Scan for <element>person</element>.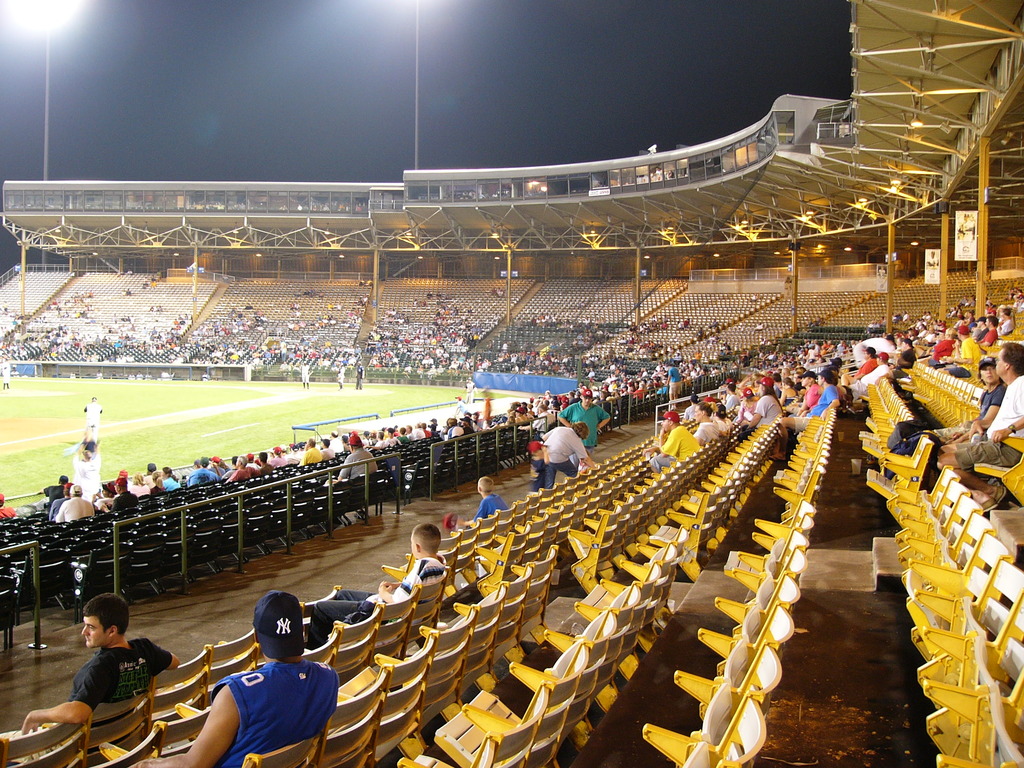
Scan result: 300 519 448 655.
